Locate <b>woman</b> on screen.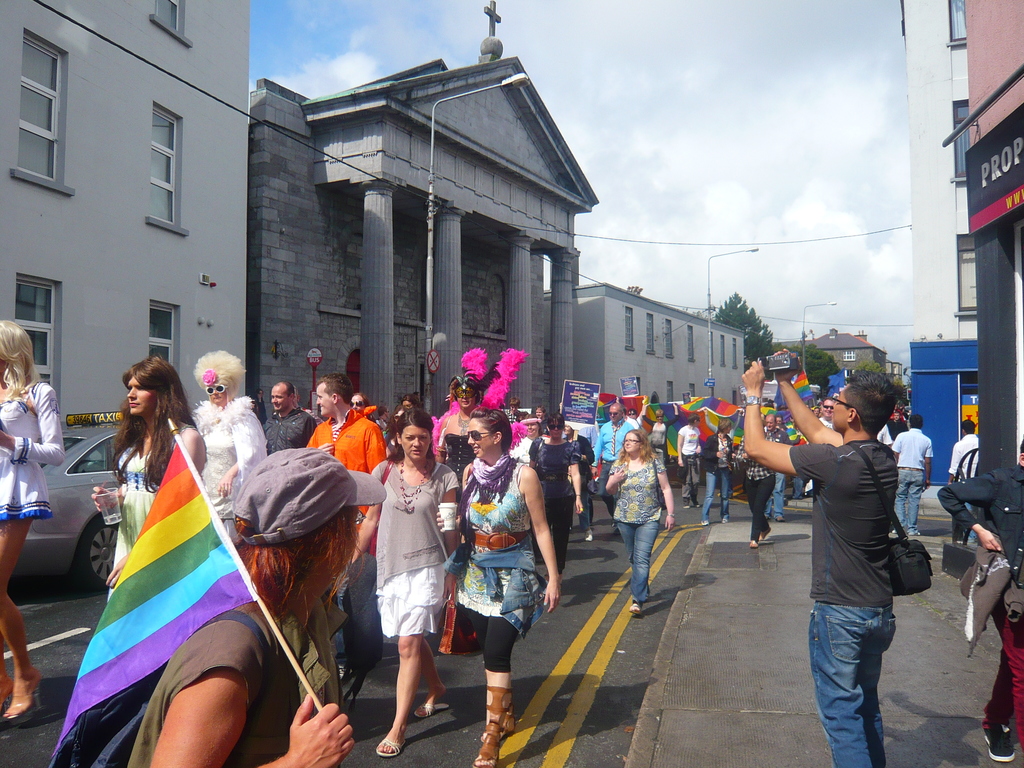
On screen at [left=95, top=358, right=209, bottom=609].
